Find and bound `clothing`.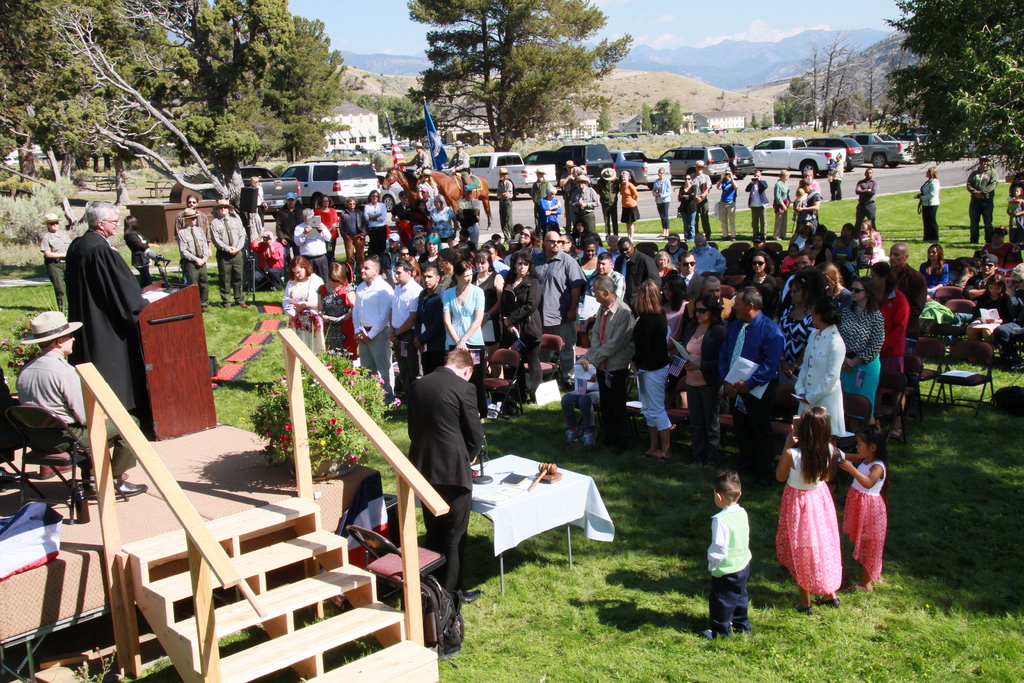
Bound: l=690, t=172, r=711, b=235.
